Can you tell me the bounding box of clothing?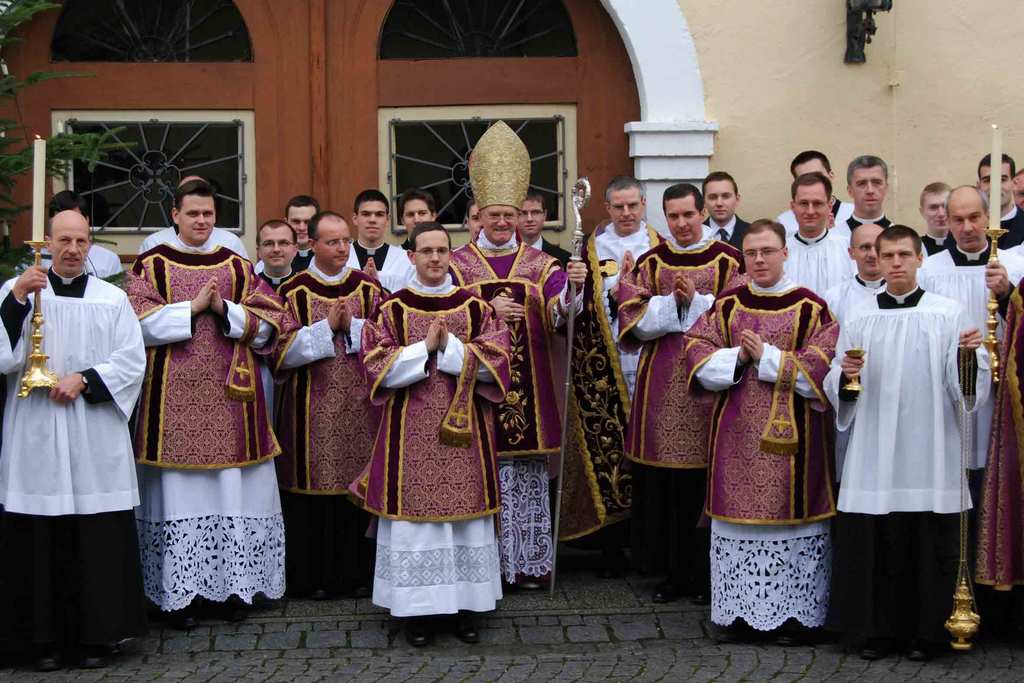
bbox(701, 210, 748, 259).
